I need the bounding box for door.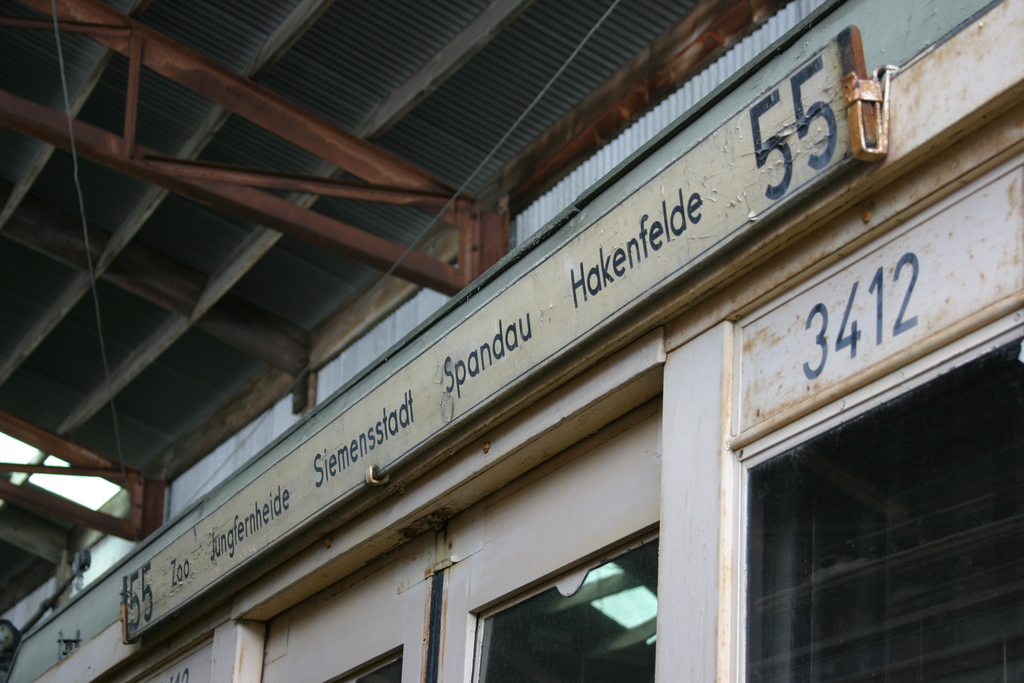
Here it is: box(252, 393, 657, 682).
